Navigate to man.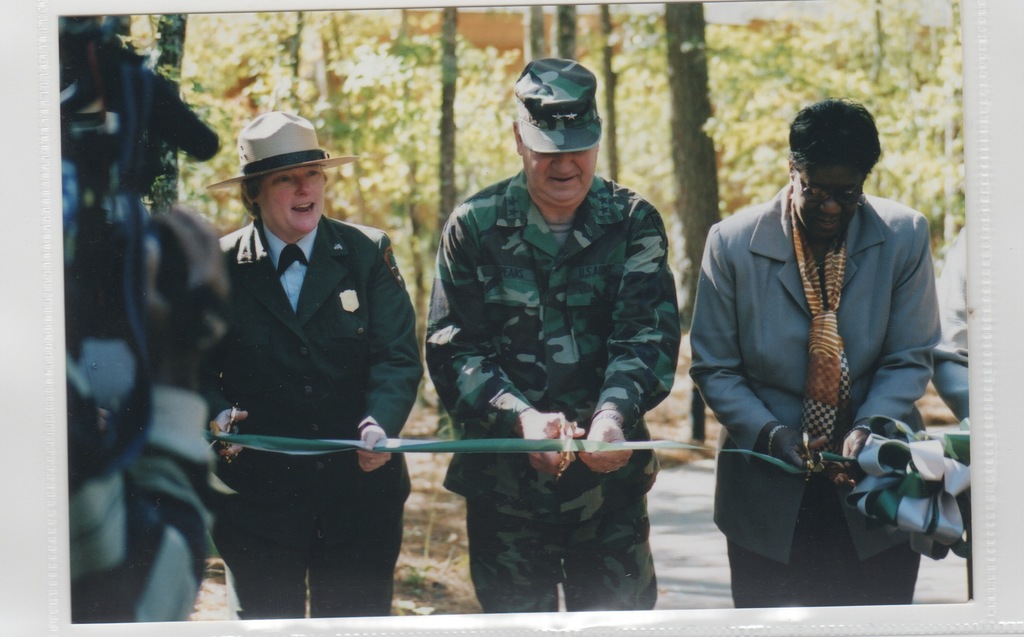
Navigation target: <bbox>697, 110, 968, 579</bbox>.
